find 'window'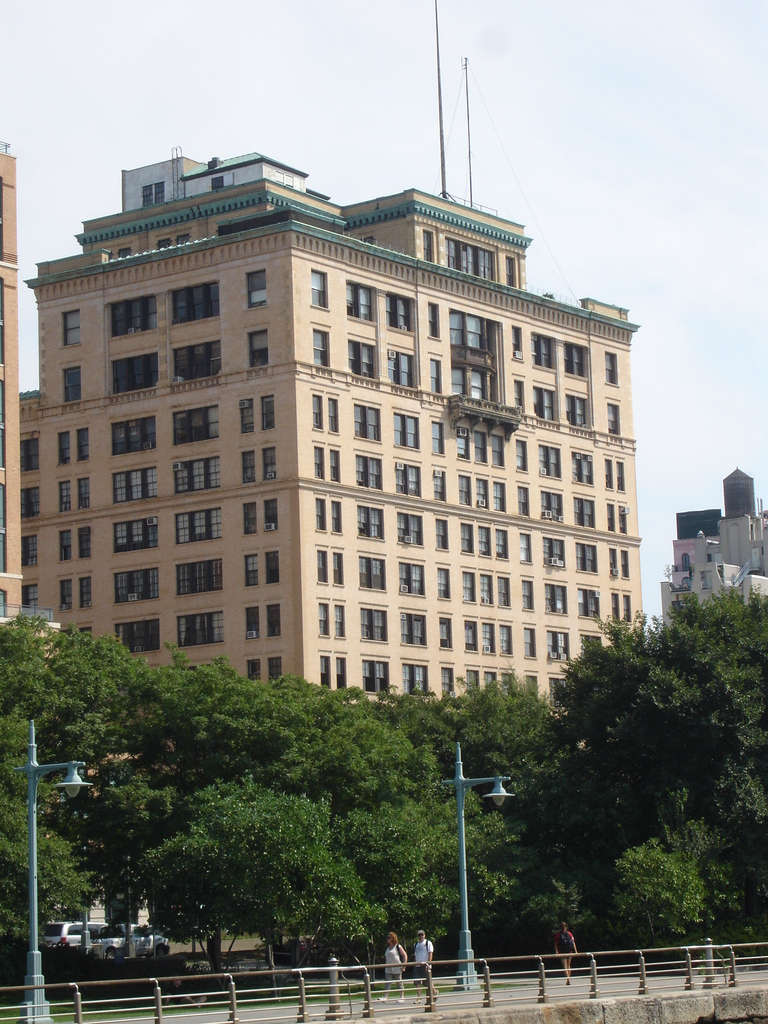
<region>169, 455, 216, 495</region>
